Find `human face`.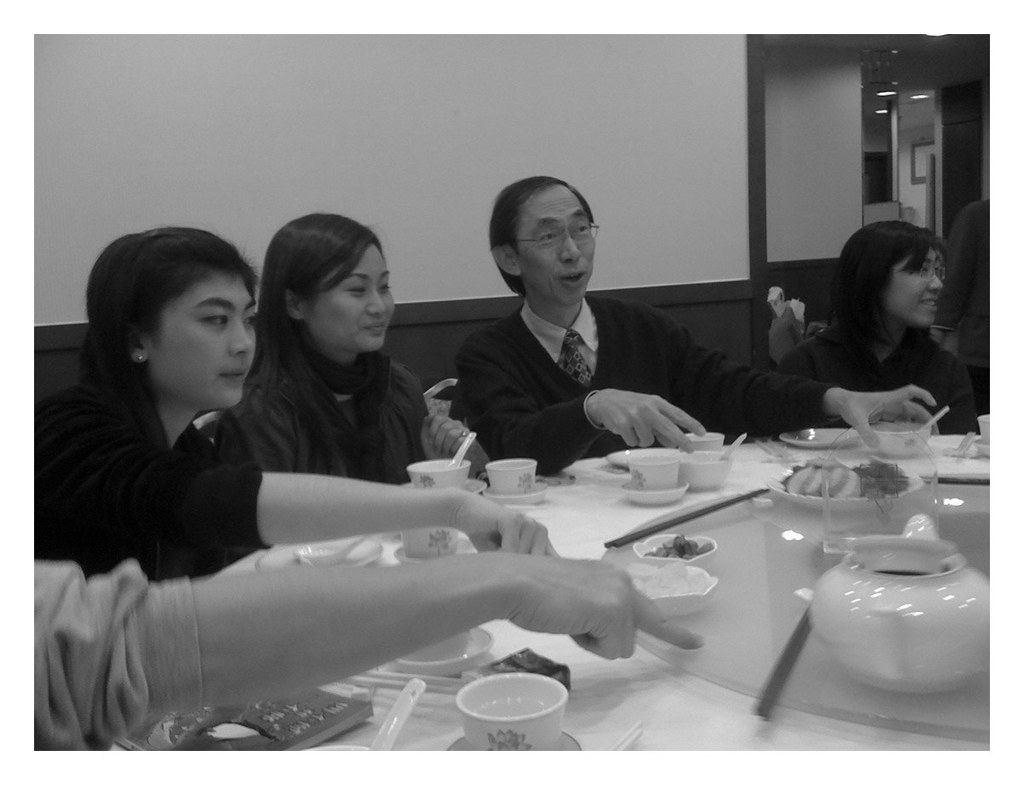
<region>878, 244, 945, 331</region>.
